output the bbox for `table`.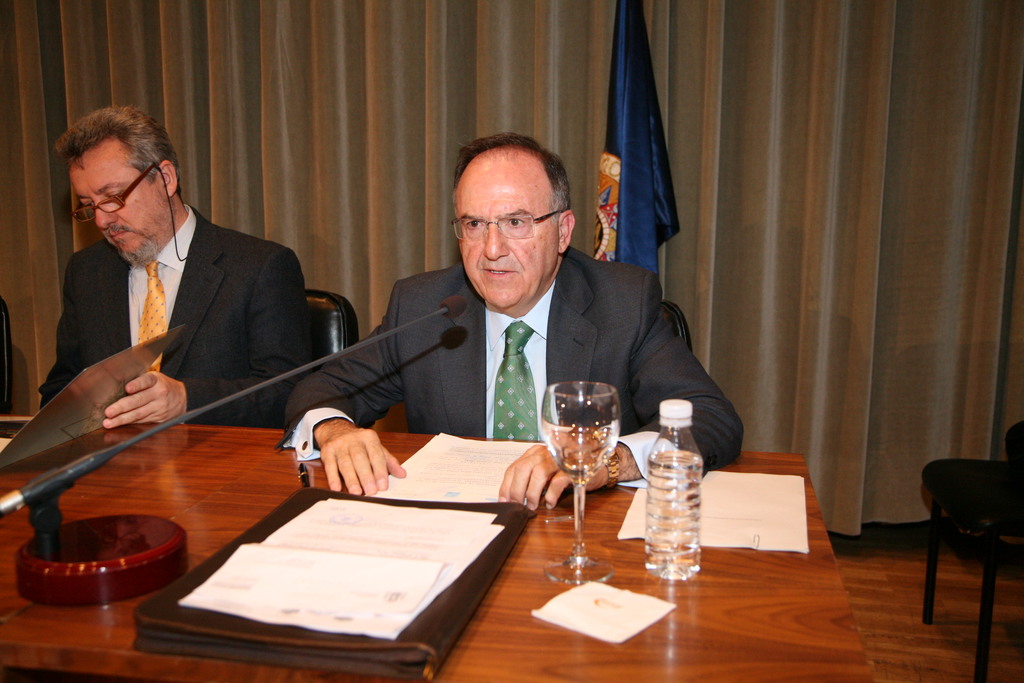
select_region(0, 411, 875, 682).
